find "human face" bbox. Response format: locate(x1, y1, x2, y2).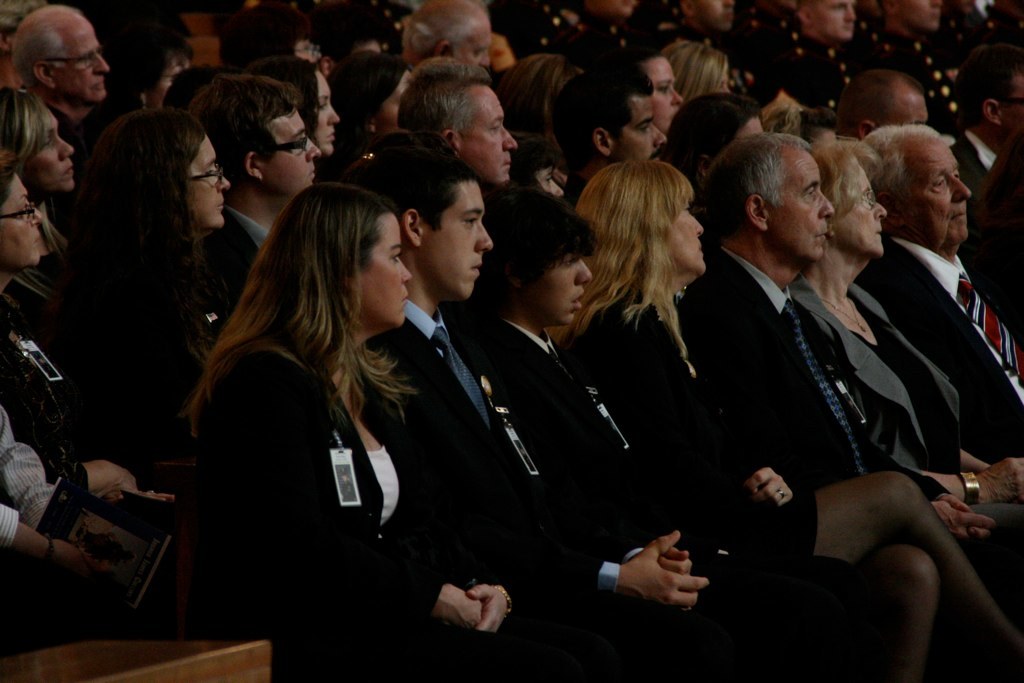
locate(467, 87, 515, 181).
